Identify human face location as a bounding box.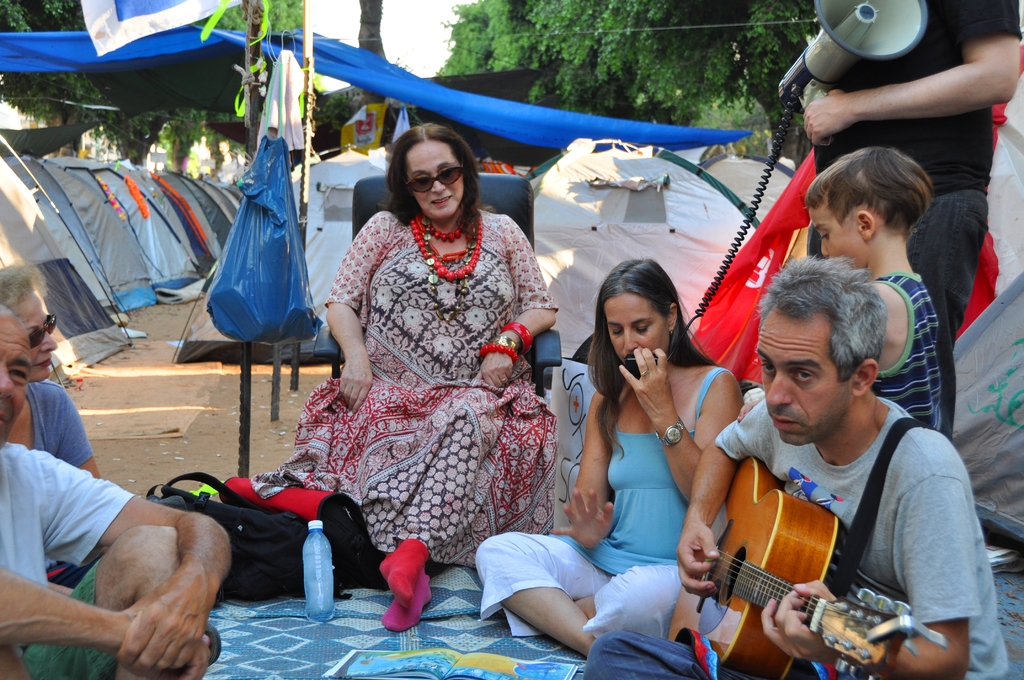
[x1=806, y1=204, x2=872, y2=269].
